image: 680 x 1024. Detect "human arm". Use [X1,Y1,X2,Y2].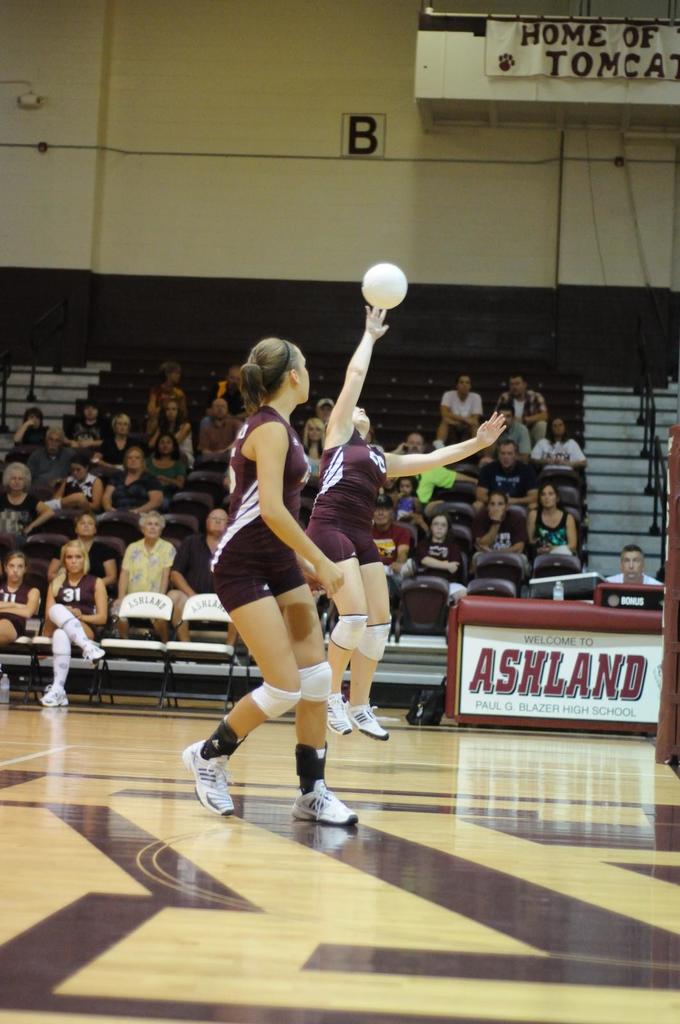
[474,512,497,552].
